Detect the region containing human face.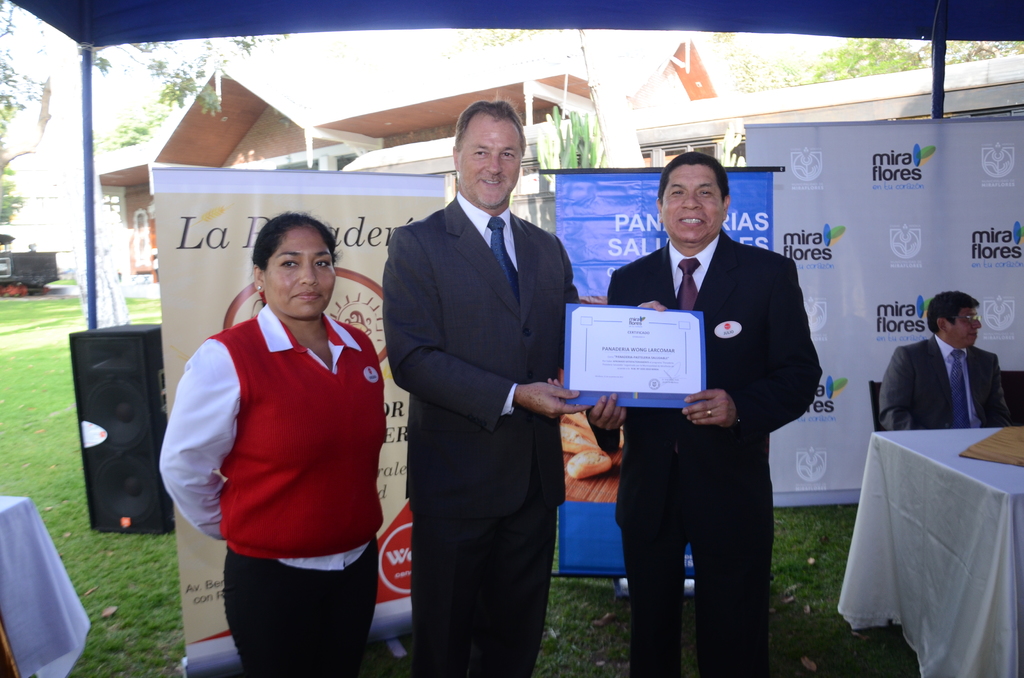
BBox(266, 227, 336, 318).
